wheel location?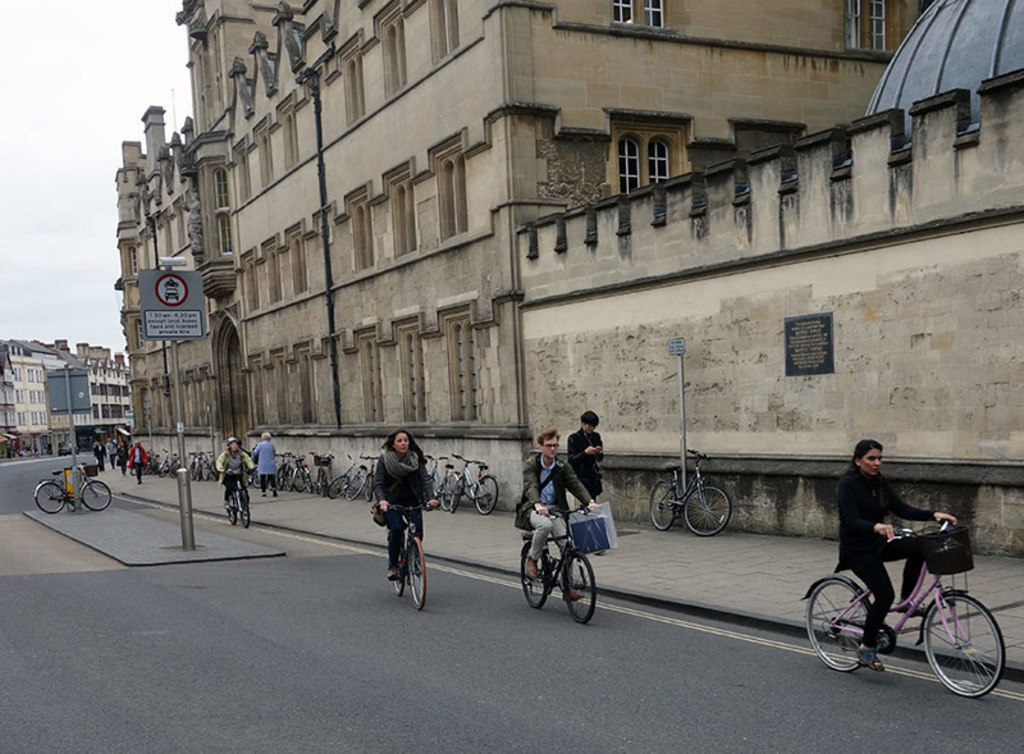
(x1=227, y1=493, x2=236, y2=525)
